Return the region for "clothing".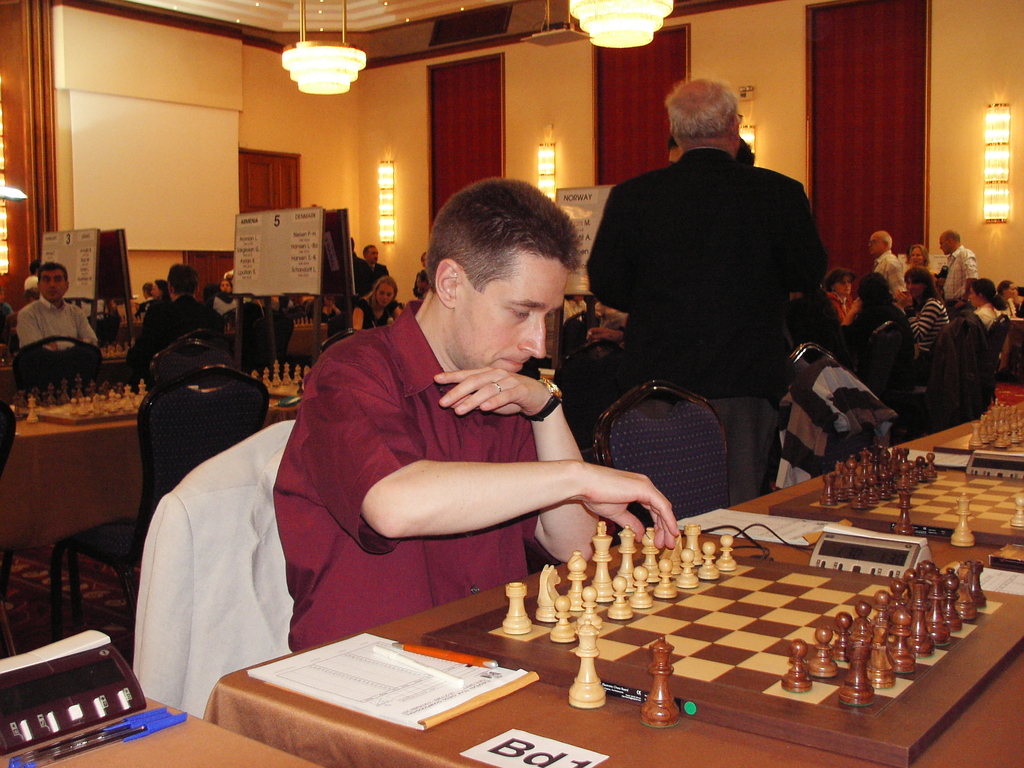
box(273, 297, 547, 654).
